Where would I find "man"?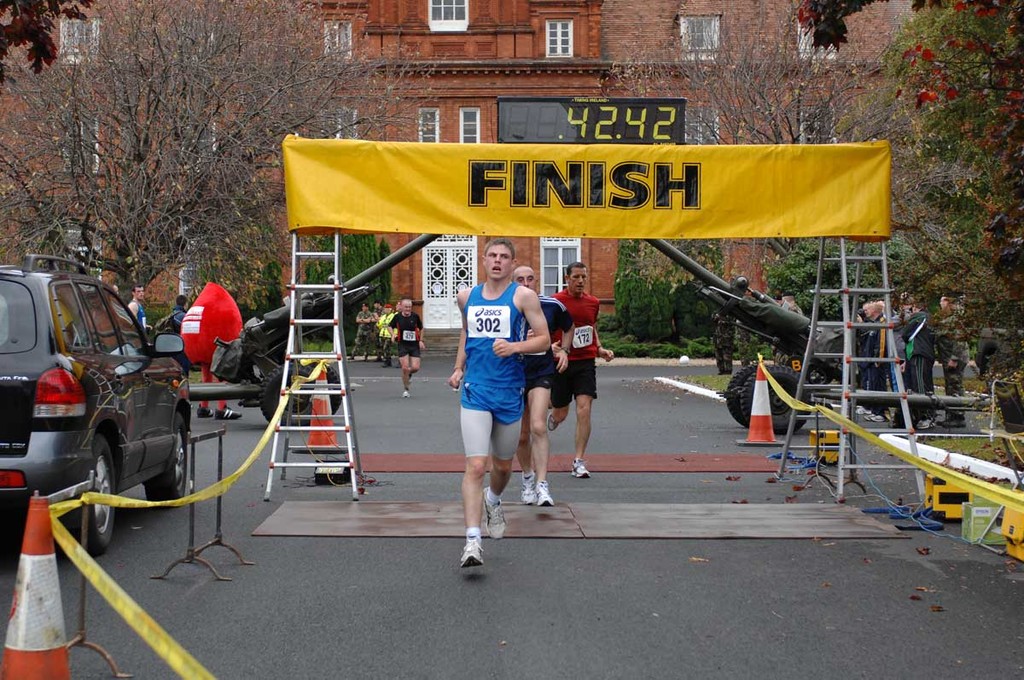
At bbox=[931, 291, 970, 440].
